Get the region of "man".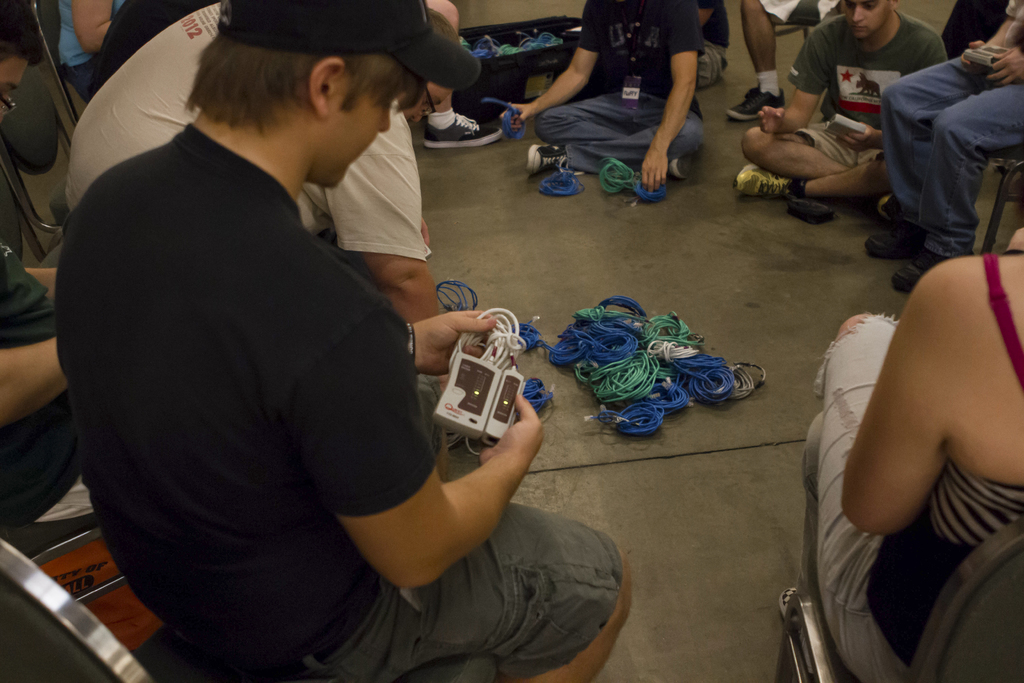
detection(54, 0, 631, 682).
